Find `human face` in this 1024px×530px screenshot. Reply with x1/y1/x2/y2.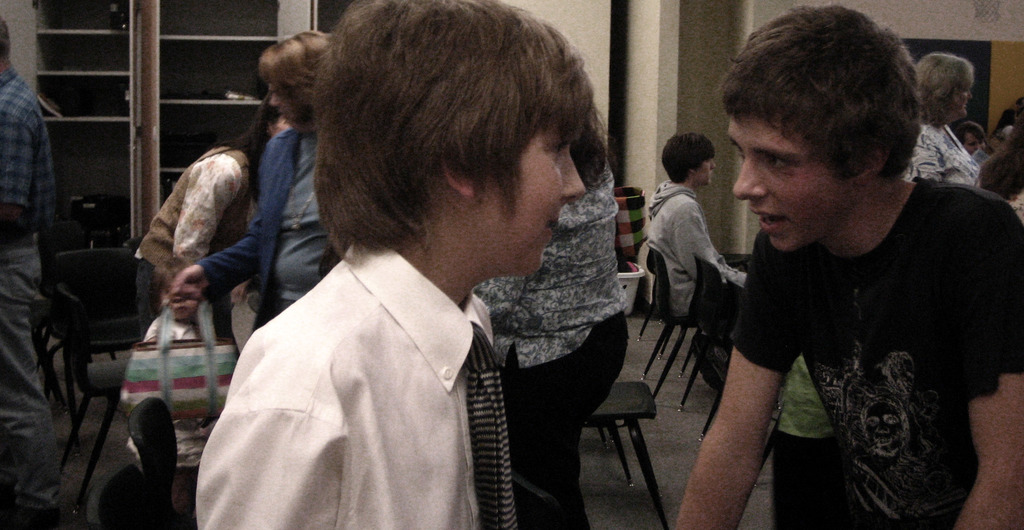
470/118/591/272.
